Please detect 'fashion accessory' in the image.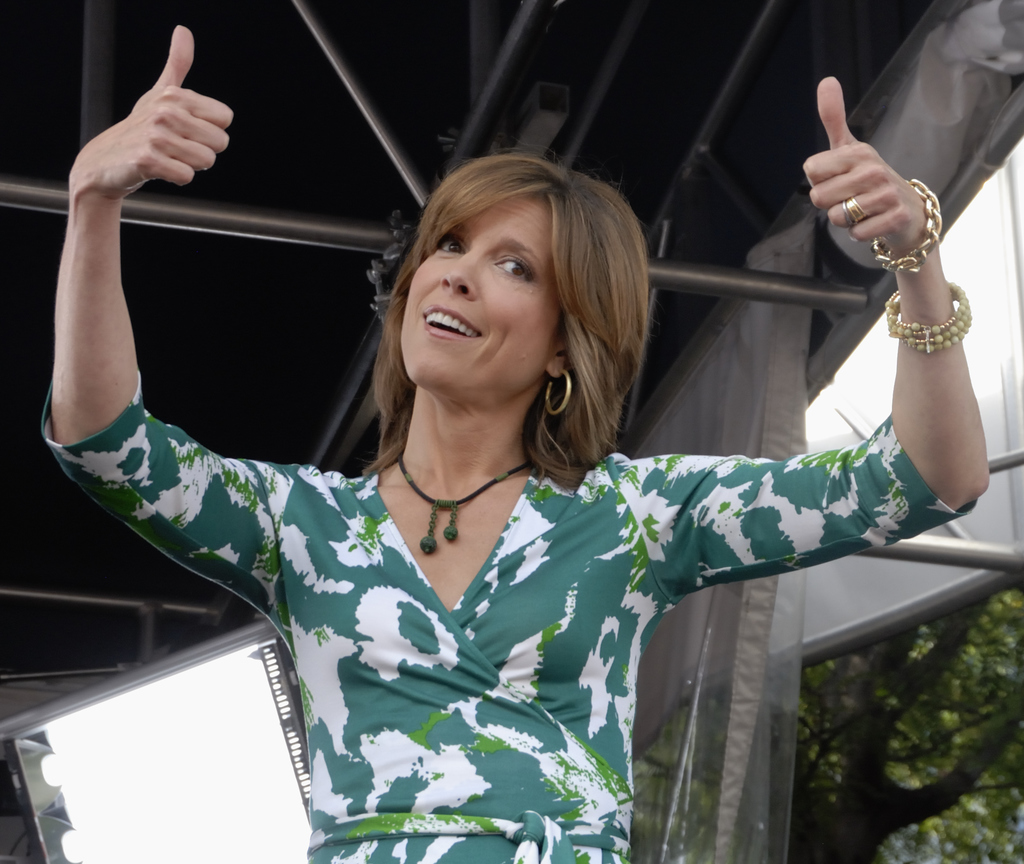
bbox=[384, 450, 535, 562].
